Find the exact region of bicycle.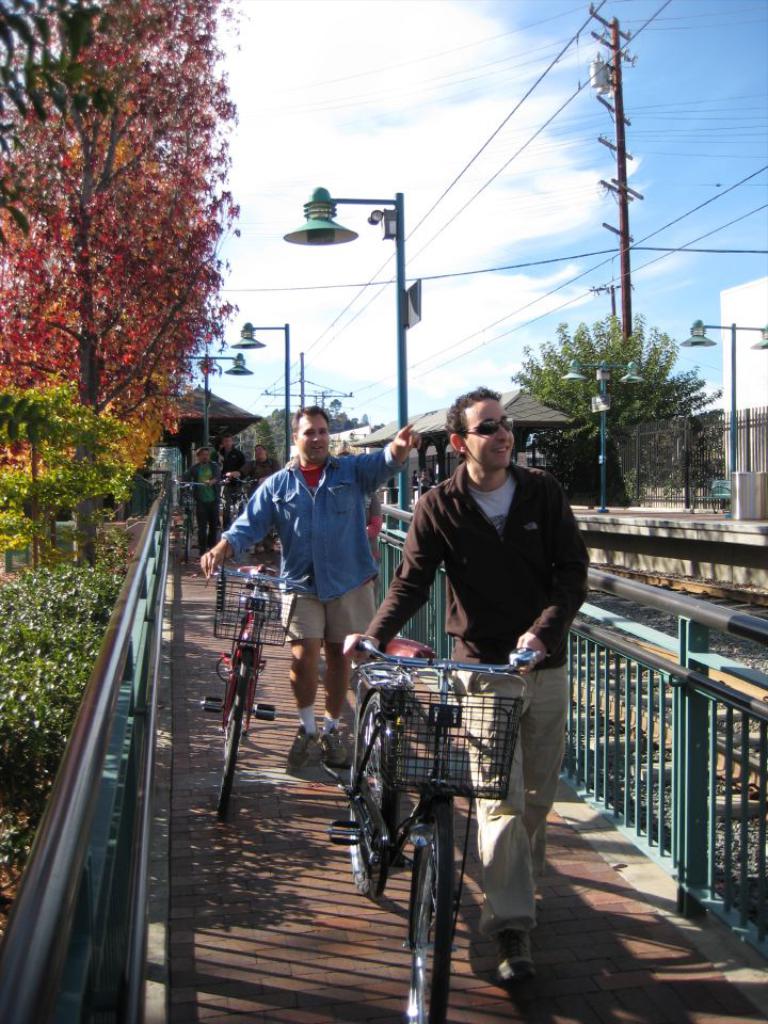
Exact region: (left=217, top=563, right=313, bottom=809).
